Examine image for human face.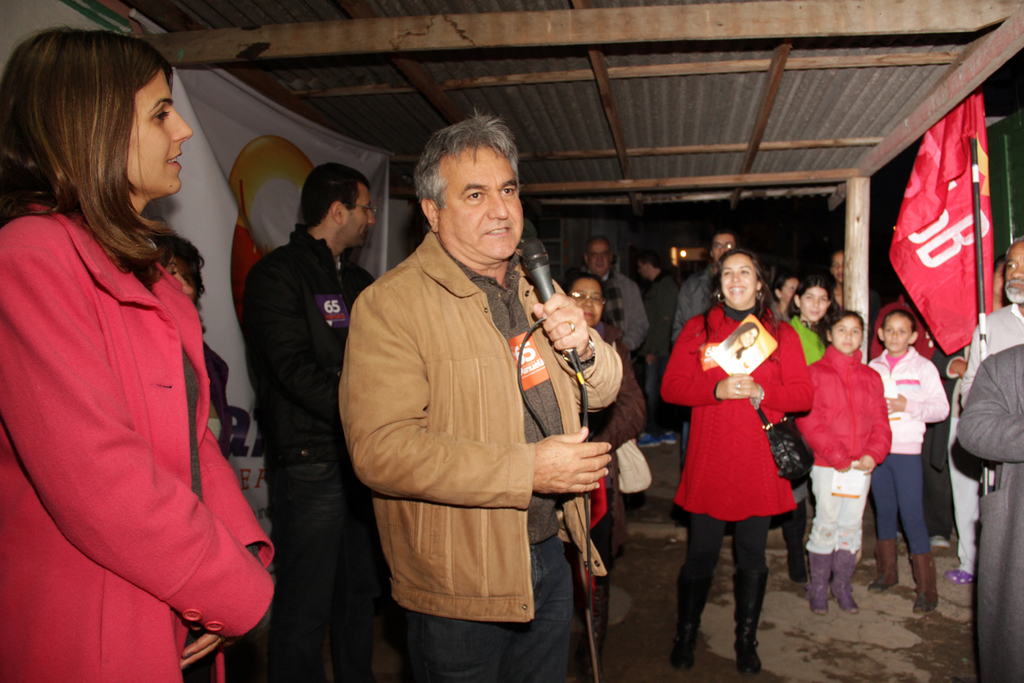
Examination result: <region>122, 70, 192, 193</region>.
